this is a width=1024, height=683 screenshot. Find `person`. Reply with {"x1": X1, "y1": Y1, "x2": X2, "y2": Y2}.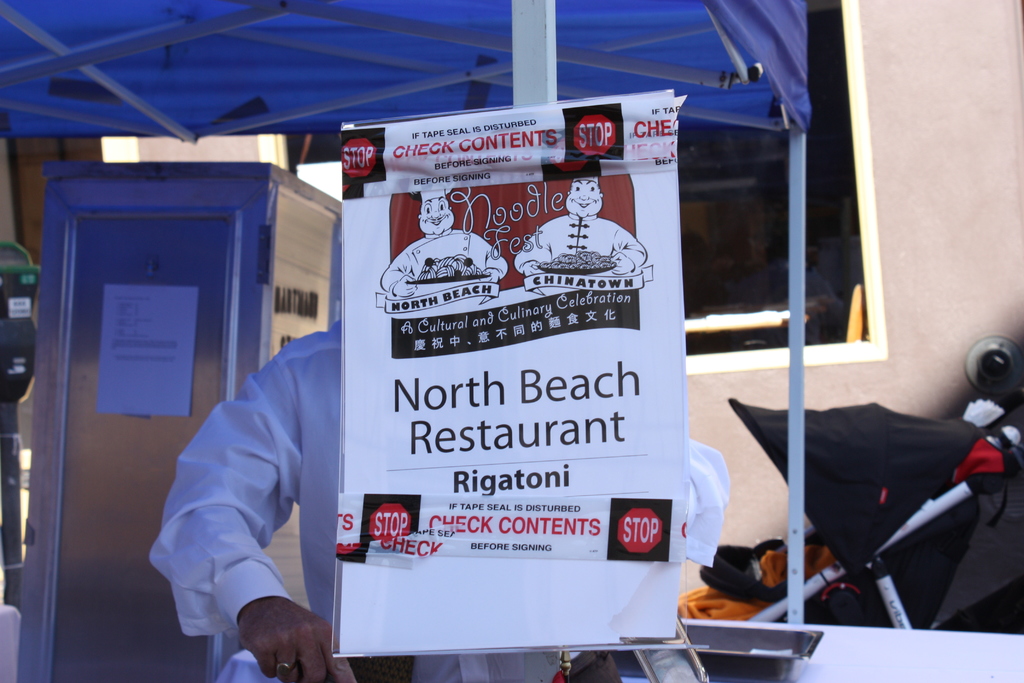
{"x1": 381, "y1": 185, "x2": 506, "y2": 304}.
